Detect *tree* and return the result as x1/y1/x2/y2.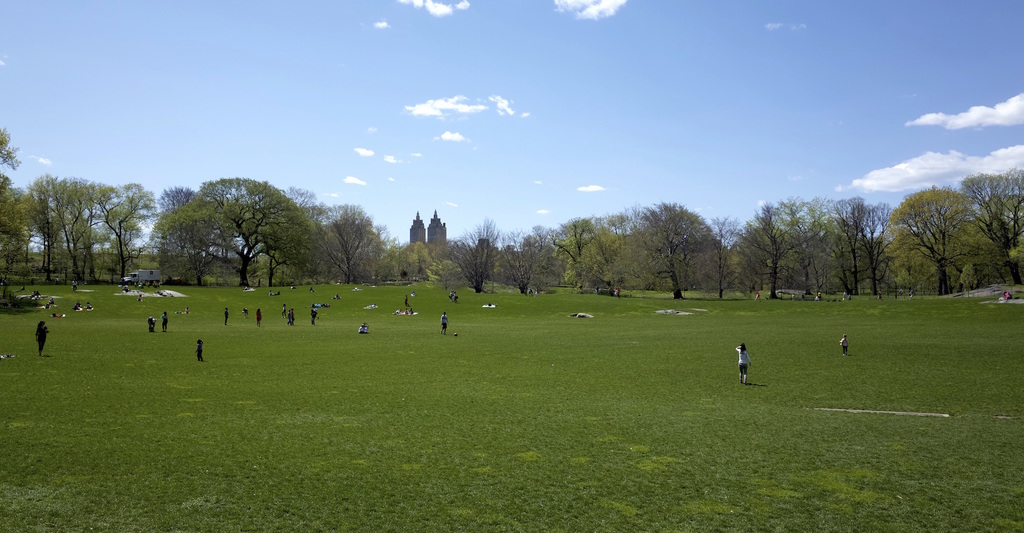
308/187/374/306.
